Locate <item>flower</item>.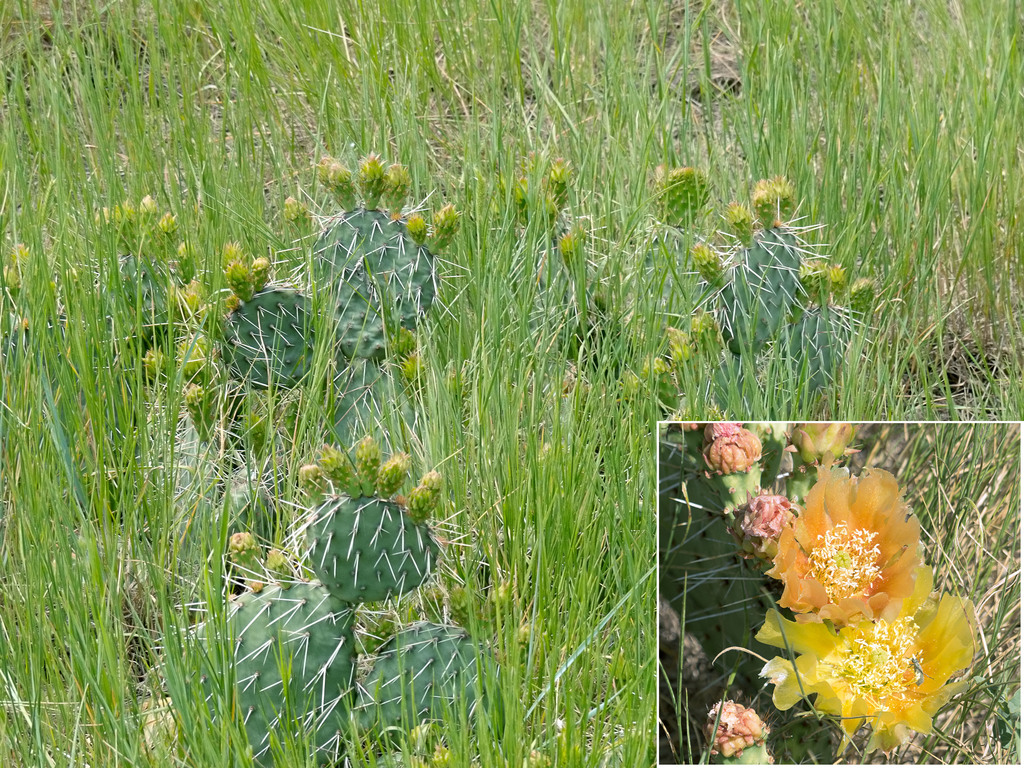
Bounding box: <region>706, 701, 776, 751</region>.
